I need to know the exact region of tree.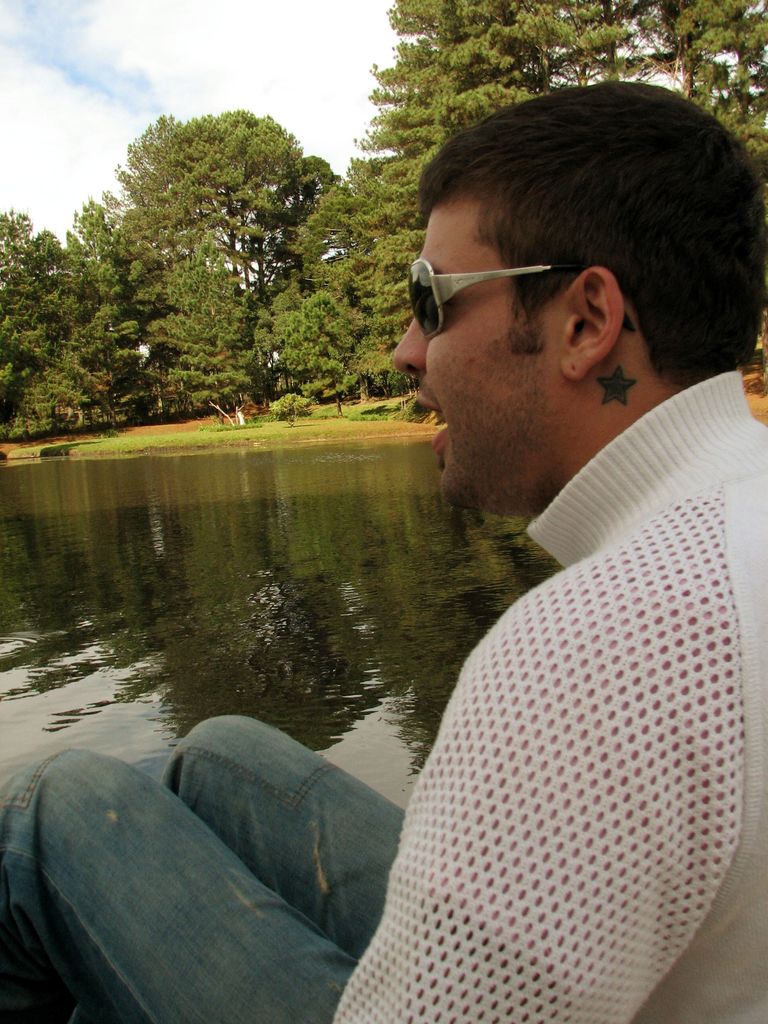
Region: BBox(141, 86, 346, 388).
